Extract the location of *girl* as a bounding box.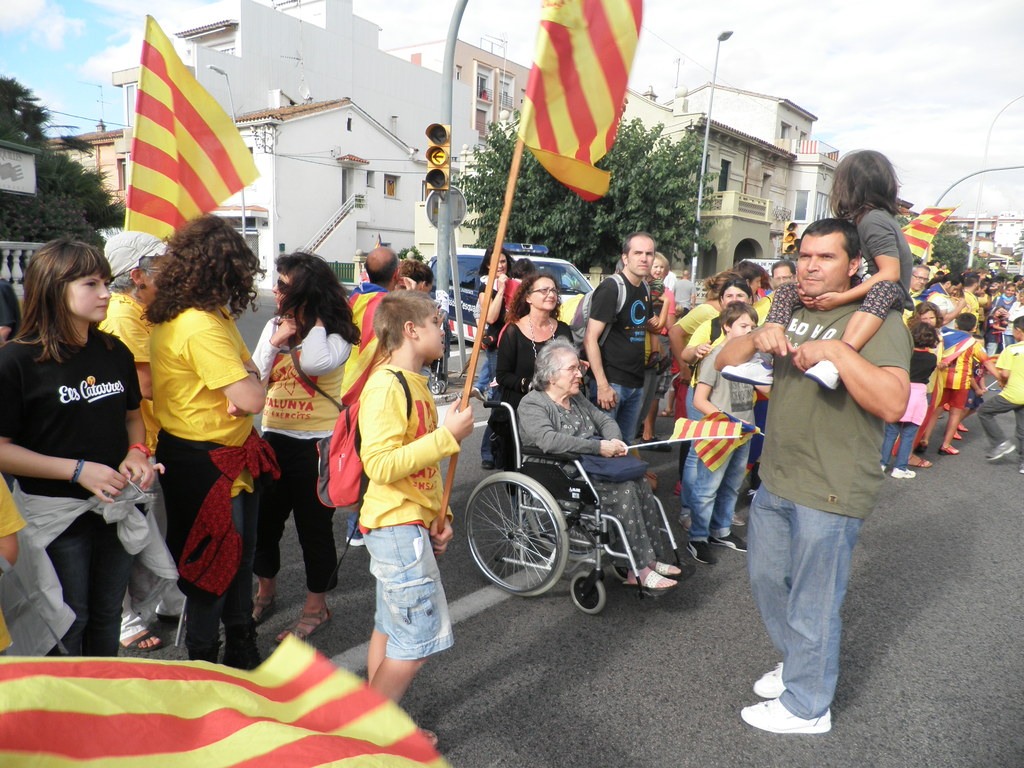
<region>686, 280, 776, 360</region>.
